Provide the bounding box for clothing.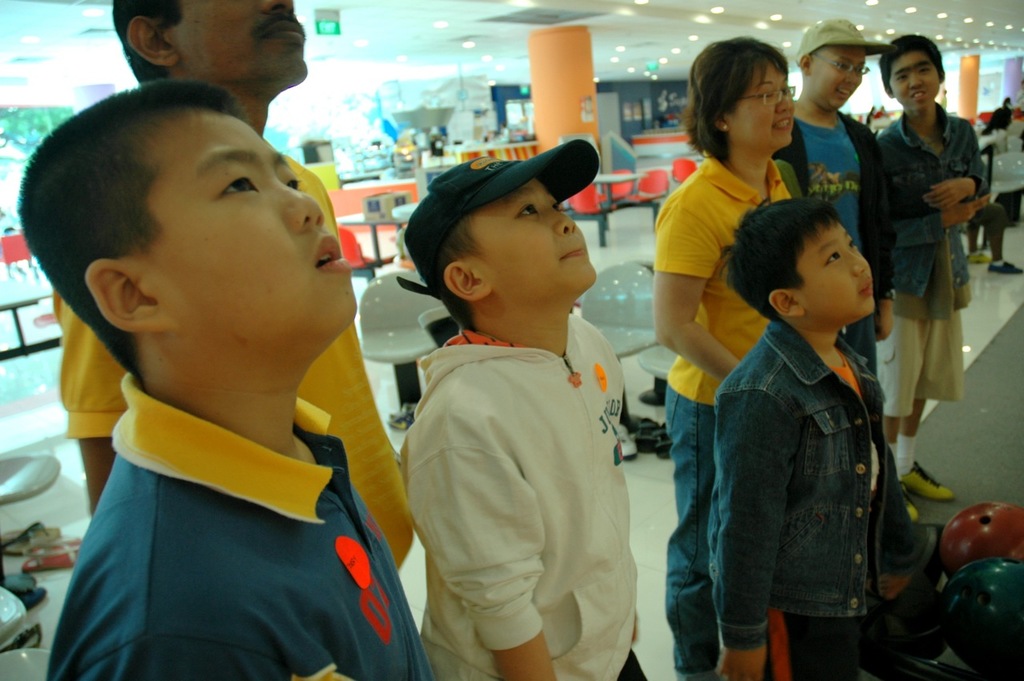
(x1=50, y1=164, x2=419, y2=574).
